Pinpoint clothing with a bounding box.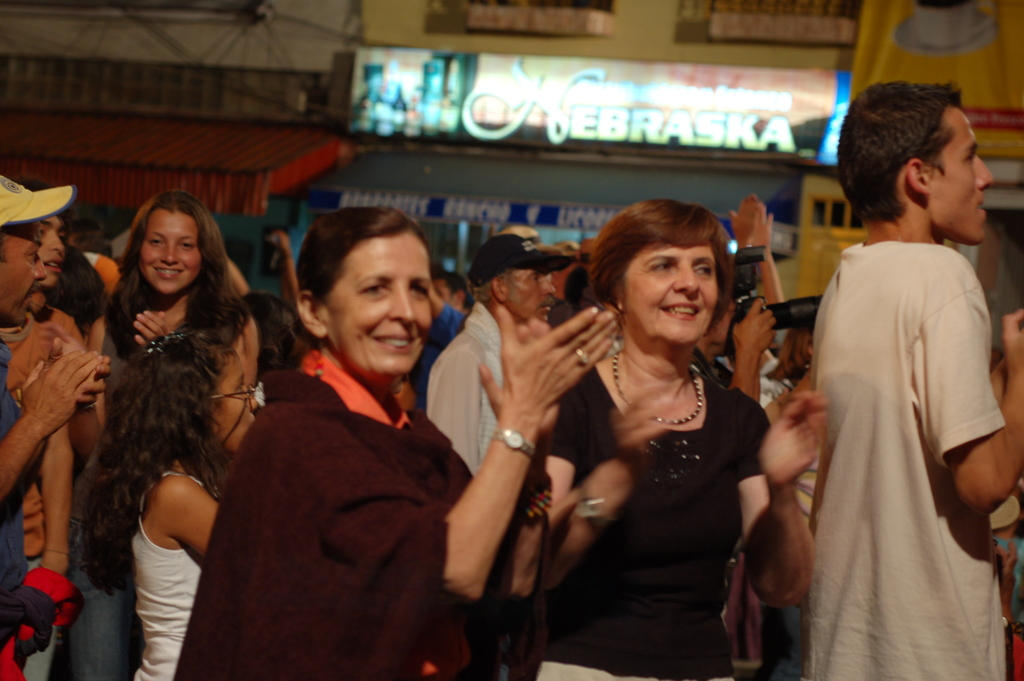
[x1=420, y1=309, x2=516, y2=482].
